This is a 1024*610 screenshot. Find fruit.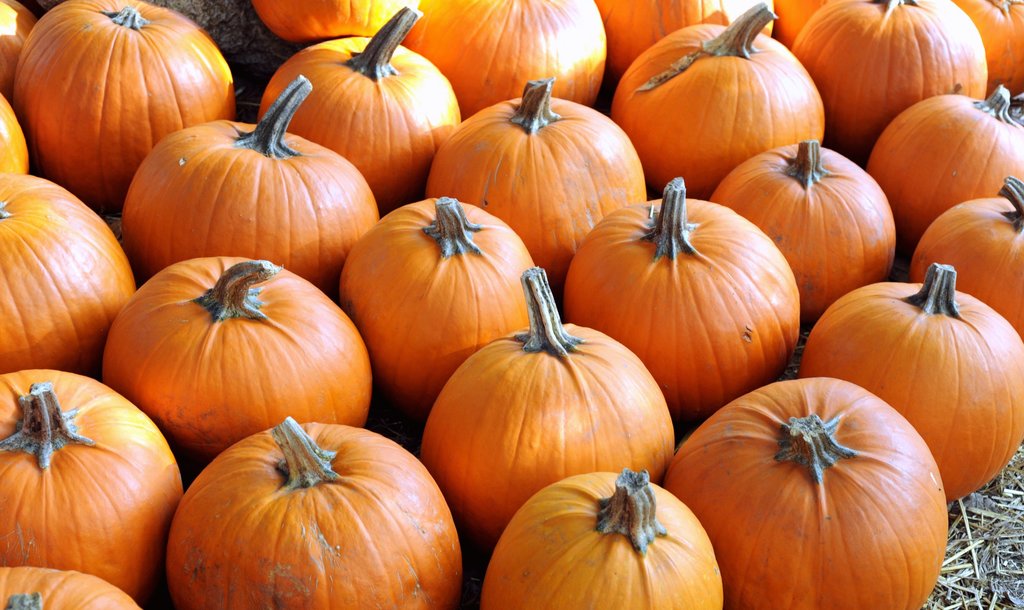
Bounding box: box(339, 194, 538, 404).
